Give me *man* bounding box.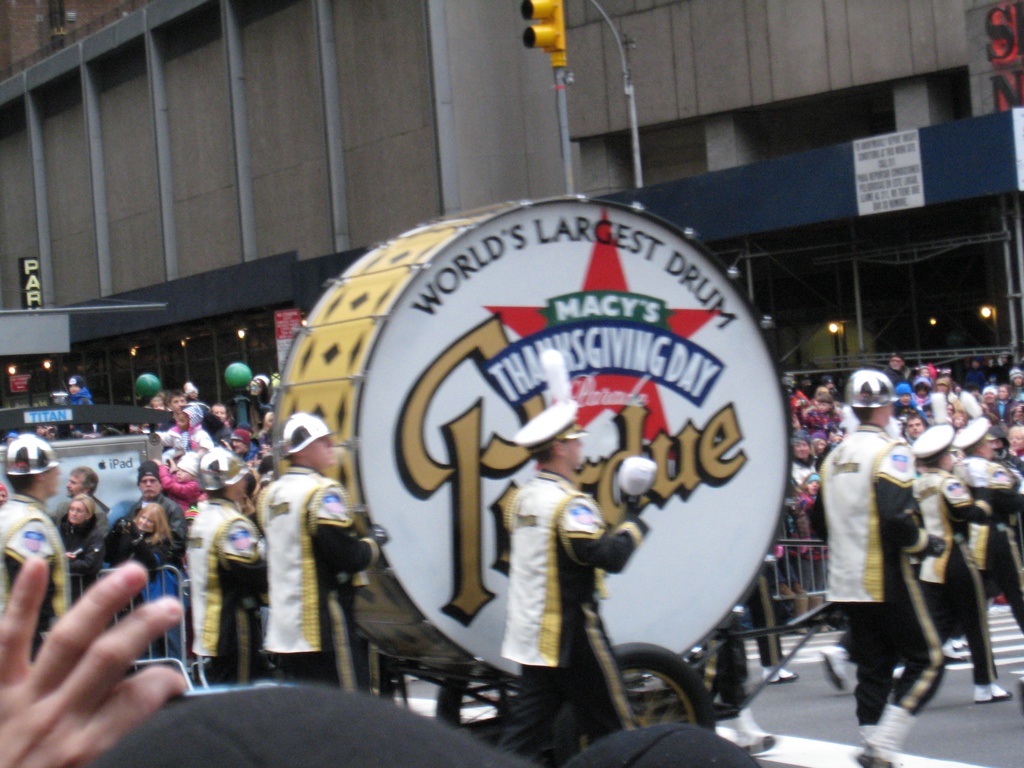
Rect(177, 447, 268, 688).
